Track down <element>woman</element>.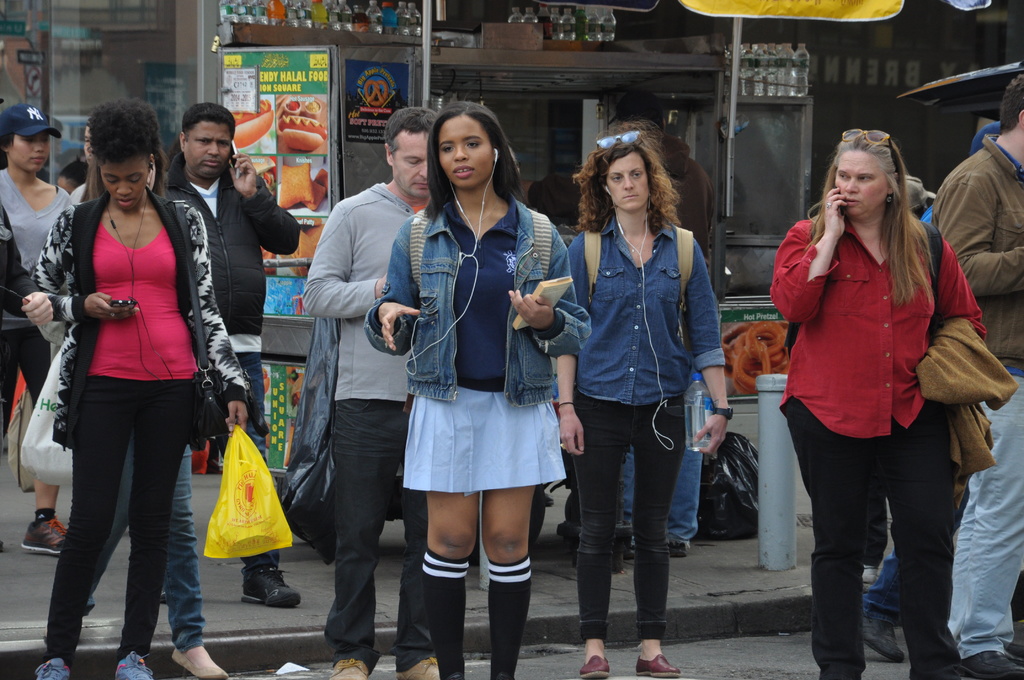
Tracked to Rect(22, 94, 255, 679).
